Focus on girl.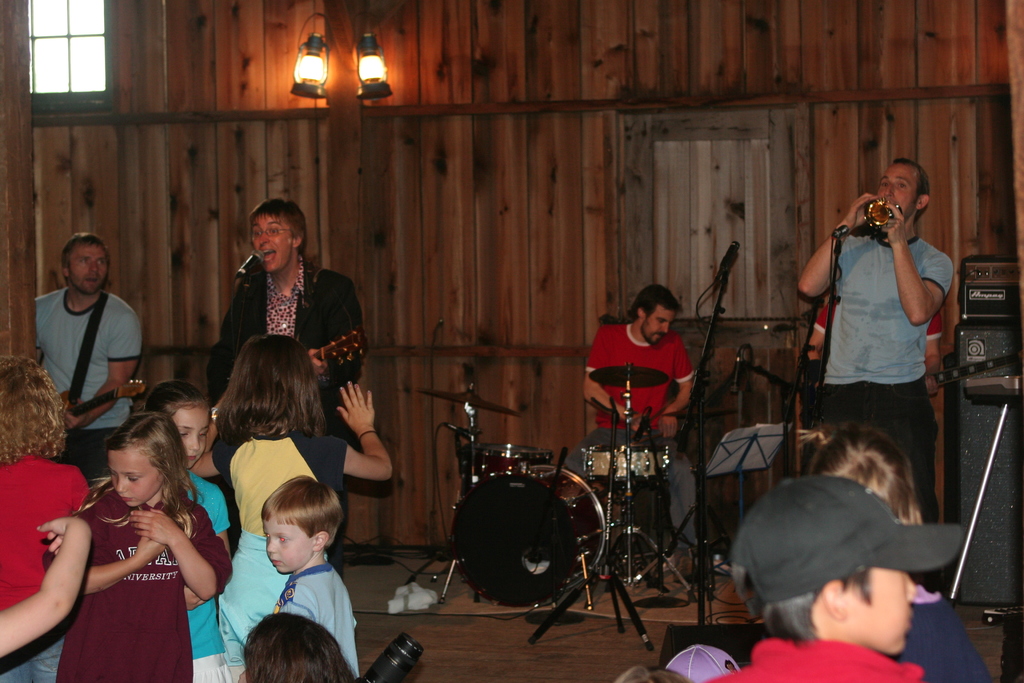
Focused at bbox=(138, 381, 233, 680).
